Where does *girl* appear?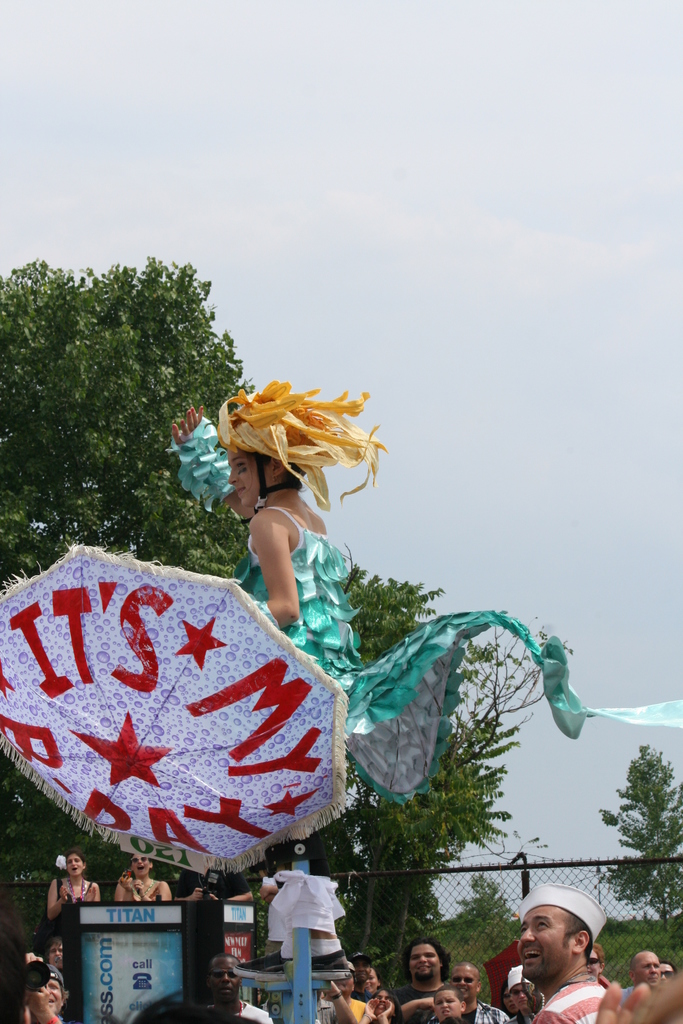
Appears at [x1=47, y1=853, x2=107, y2=922].
